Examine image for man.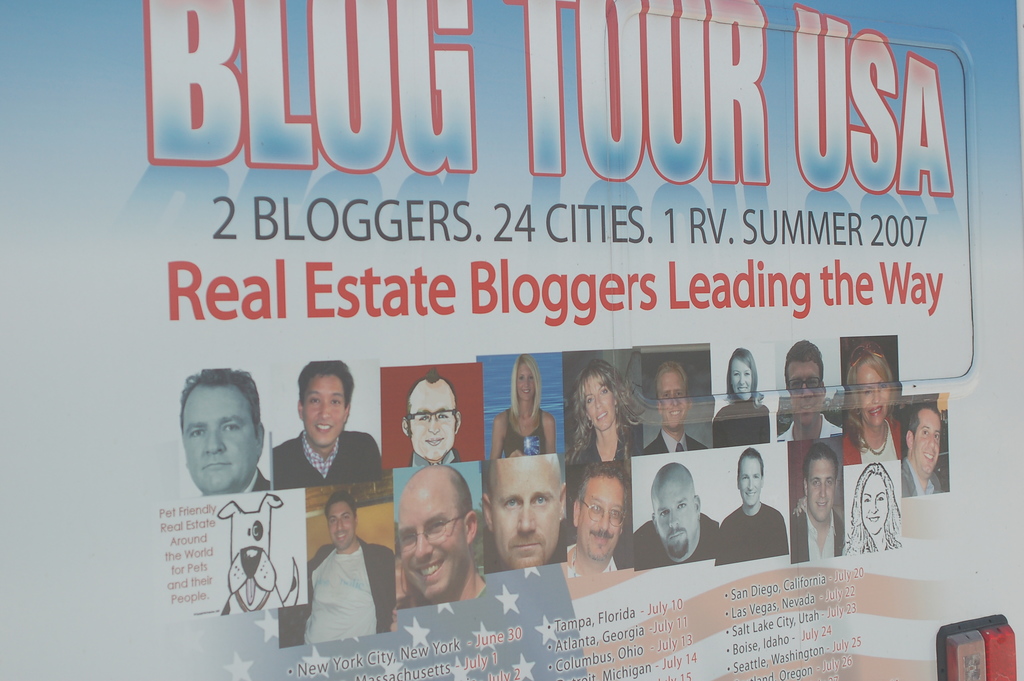
Examination result: [x1=724, y1=451, x2=789, y2=561].
